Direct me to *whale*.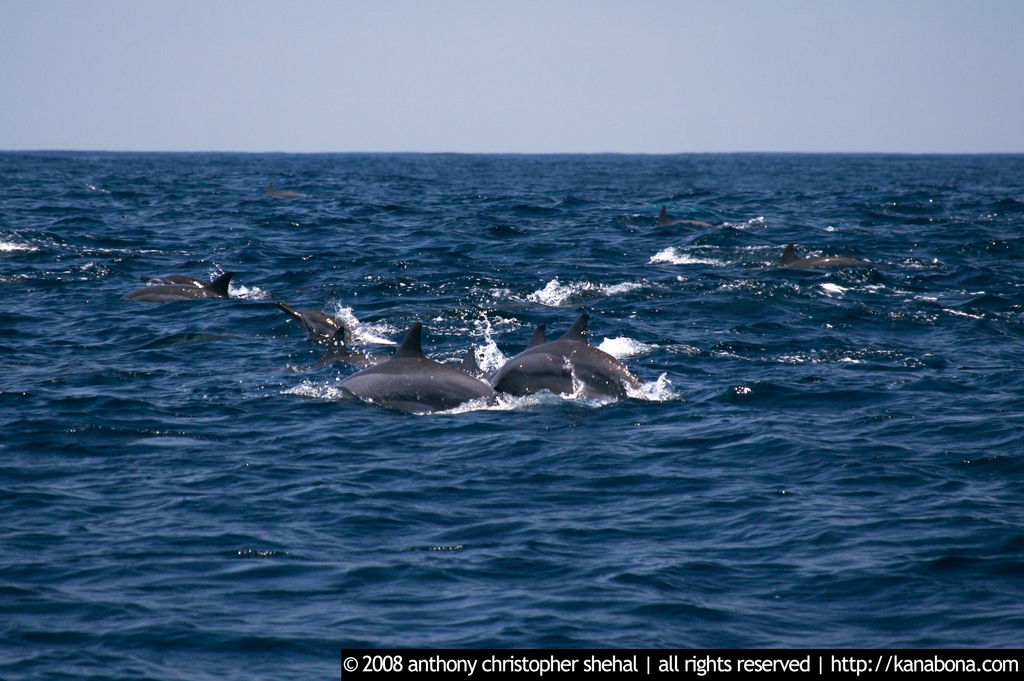
Direction: [left=326, top=323, right=396, bottom=369].
